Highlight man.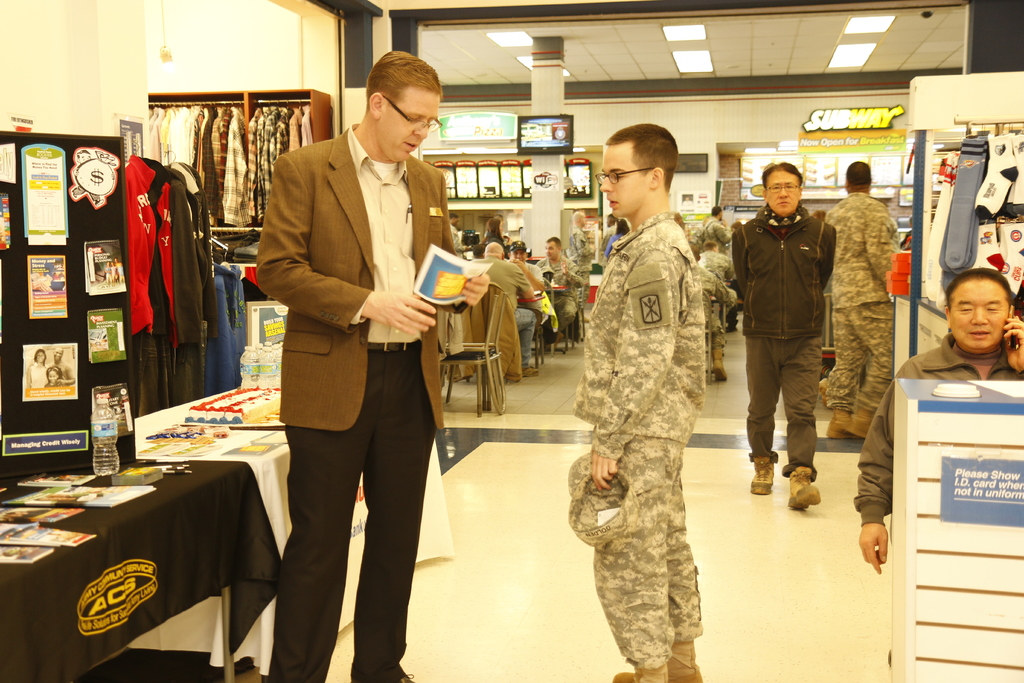
Highlighted region: Rect(745, 172, 856, 502).
